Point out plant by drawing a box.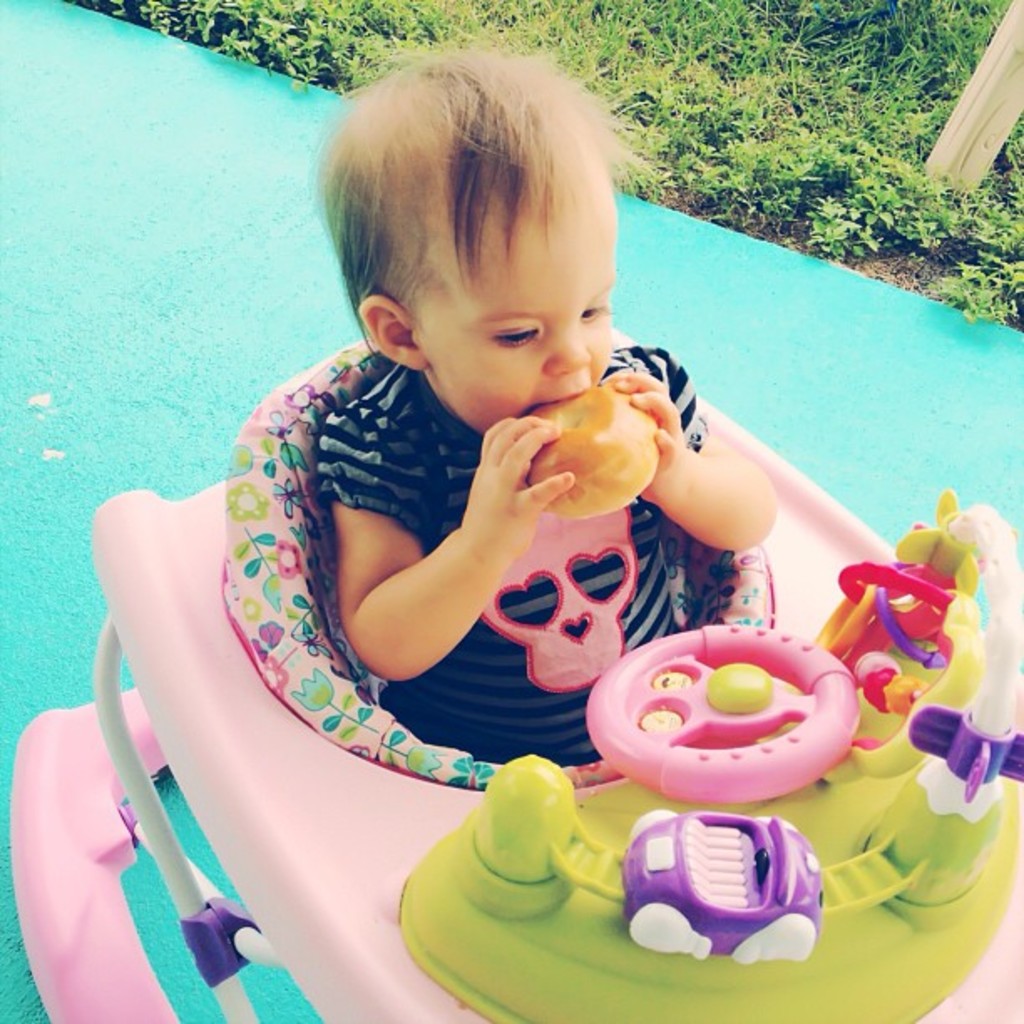
<region>927, 253, 1022, 330</region>.
